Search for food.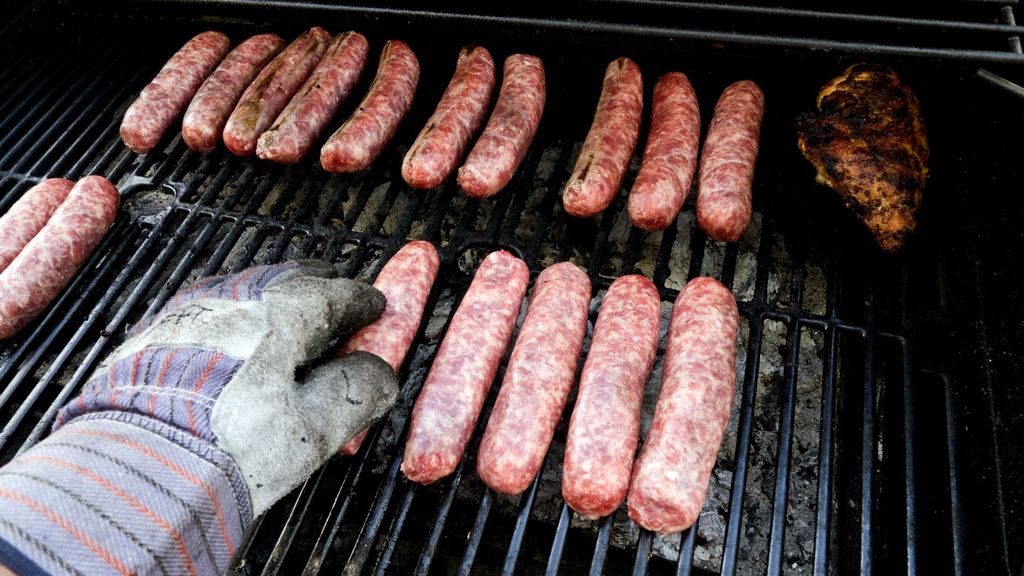
Found at [184, 30, 282, 151].
